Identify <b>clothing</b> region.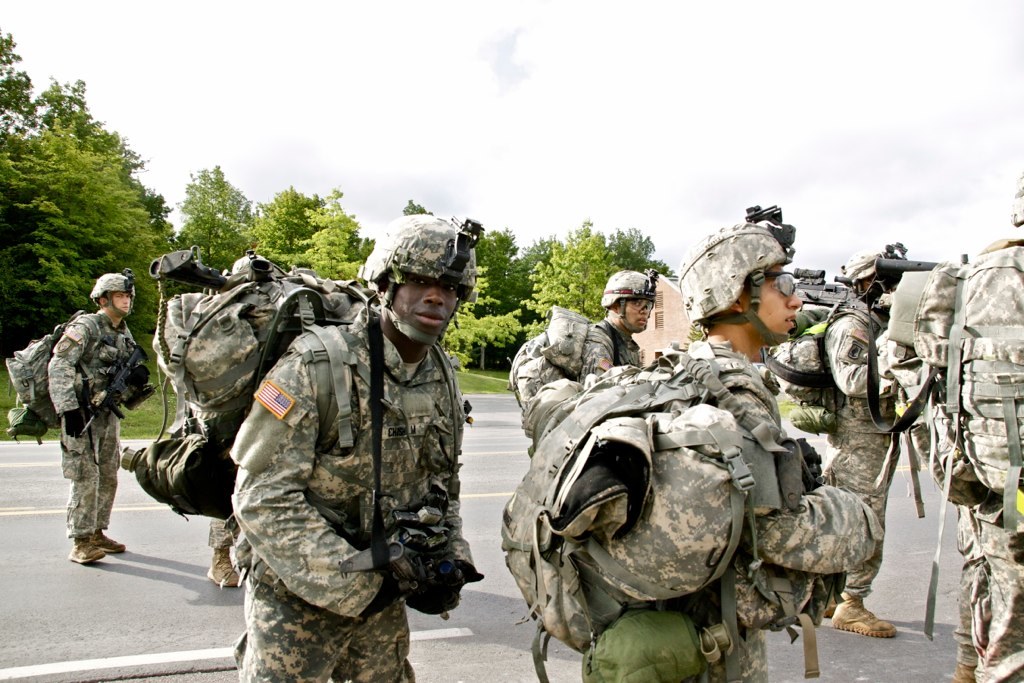
Region: 576/322/640/391.
